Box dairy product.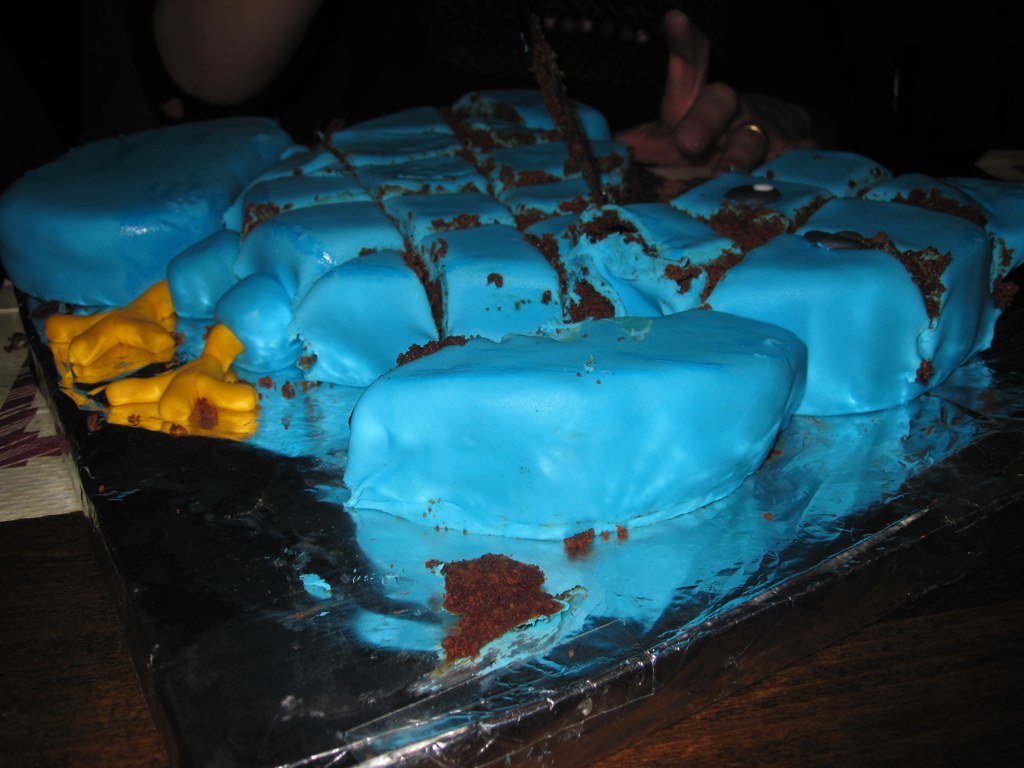
(500, 142, 638, 189).
